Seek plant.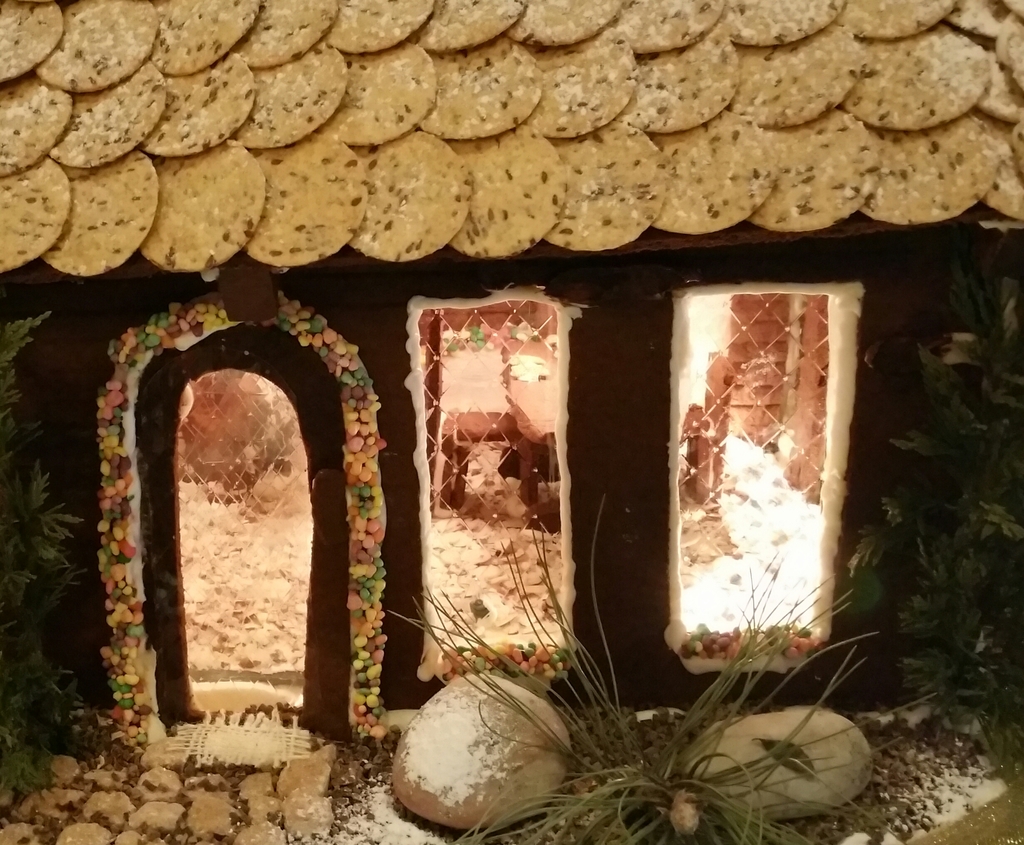
{"left": 336, "top": 503, "right": 934, "bottom": 821}.
